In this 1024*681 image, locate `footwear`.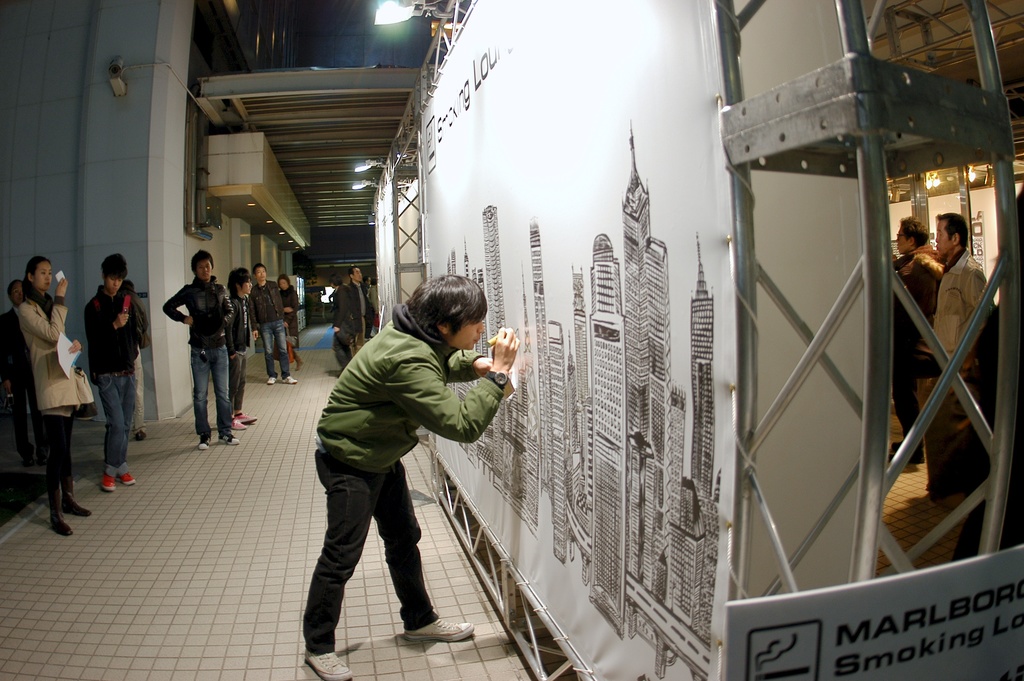
Bounding box: bbox=[232, 413, 260, 424].
